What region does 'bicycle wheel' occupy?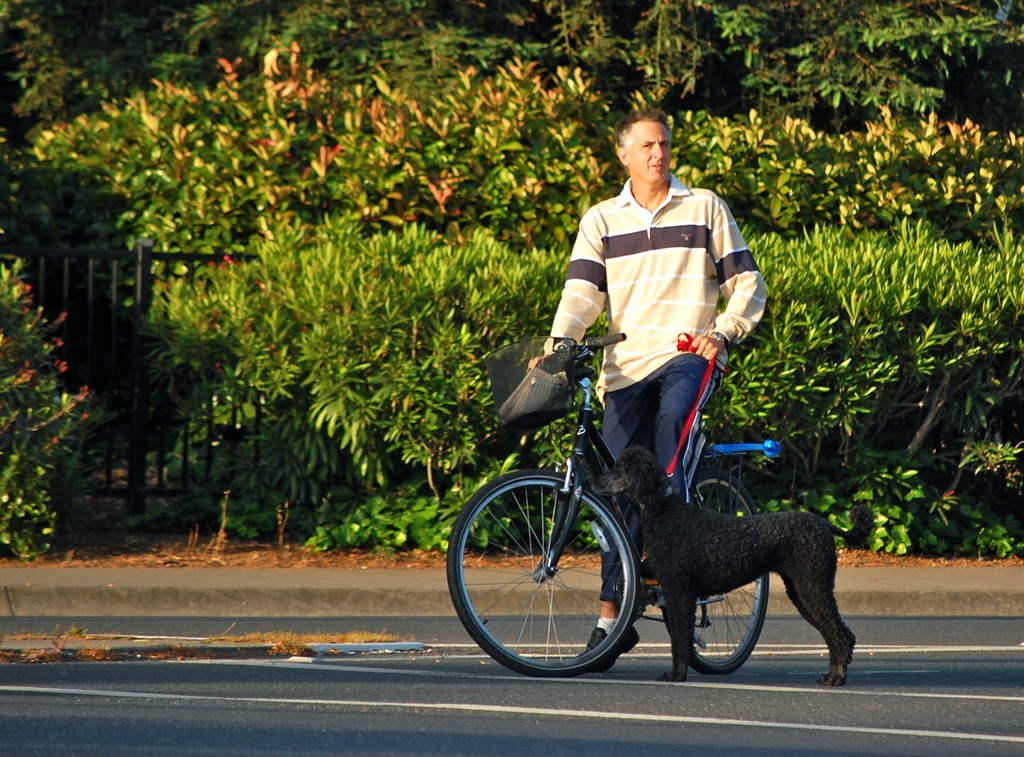
BBox(456, 467, 653, 690).
